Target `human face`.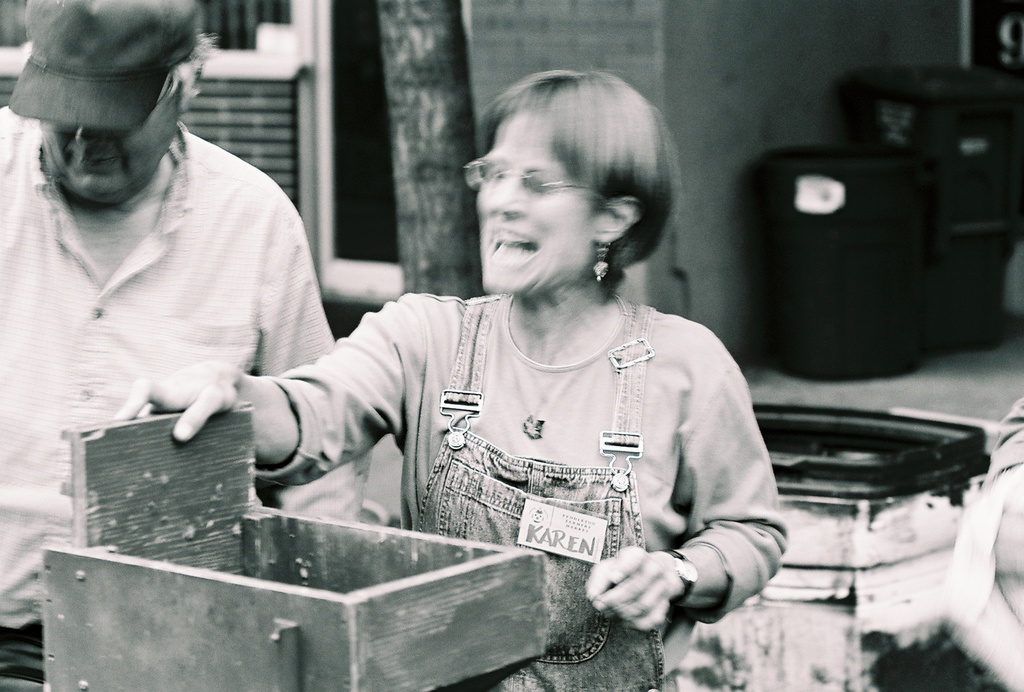
Target region: 39,76,178,197.
